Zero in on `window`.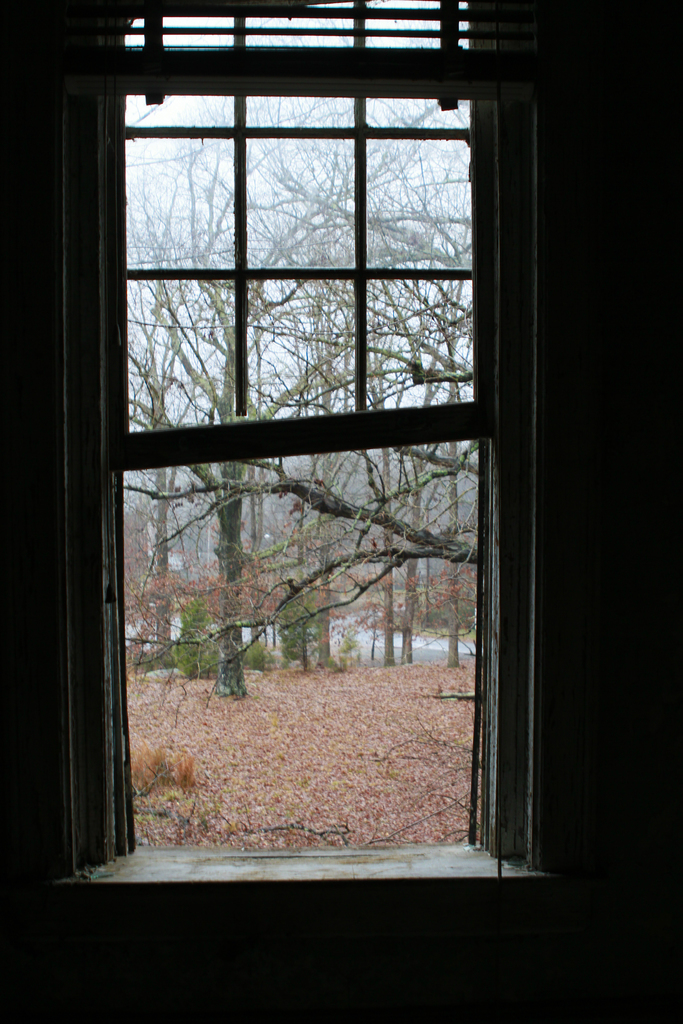
Zeroed in: pyautogui.locateOnScreen(22, 1, 561, 883).
